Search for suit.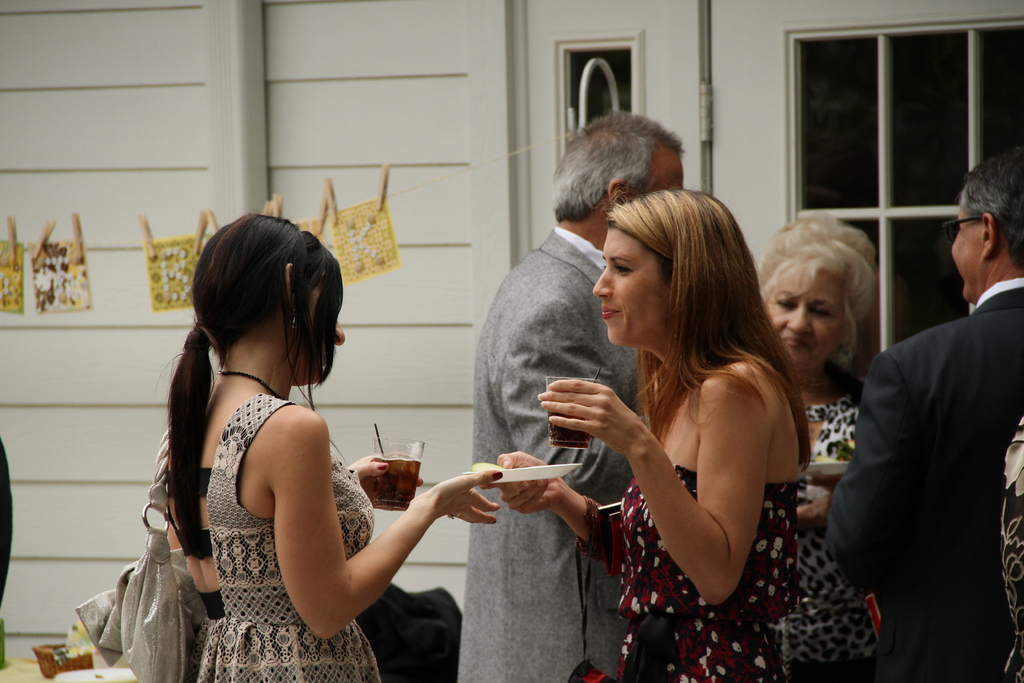
Found at box(819, 211, 1020, 682).
